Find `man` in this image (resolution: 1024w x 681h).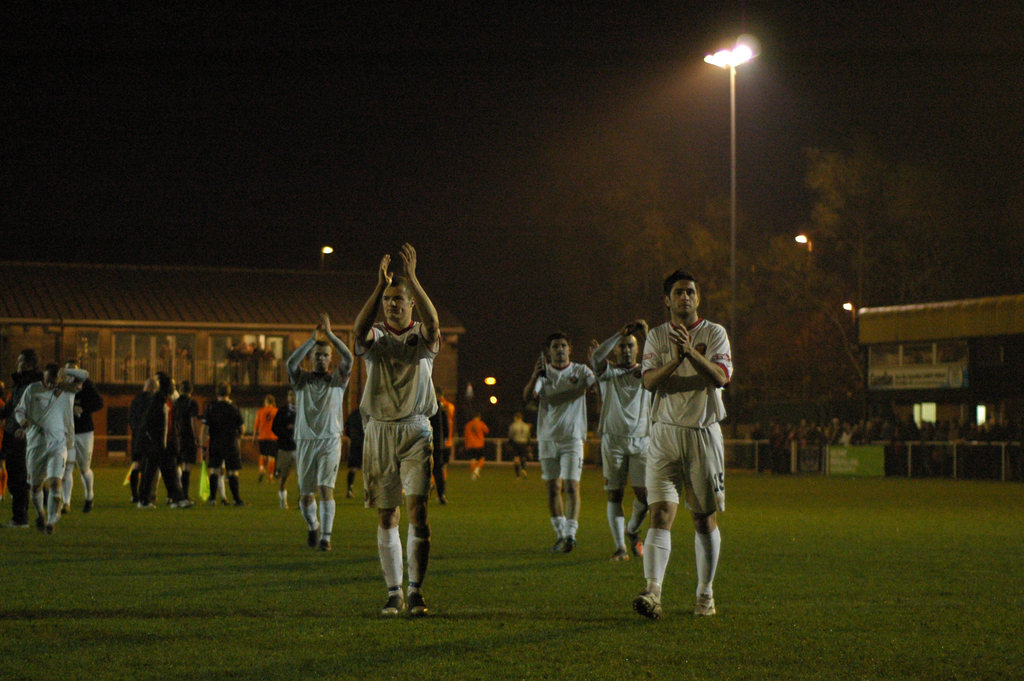
[x1=463, y1=411, x2=498, y2=482].
